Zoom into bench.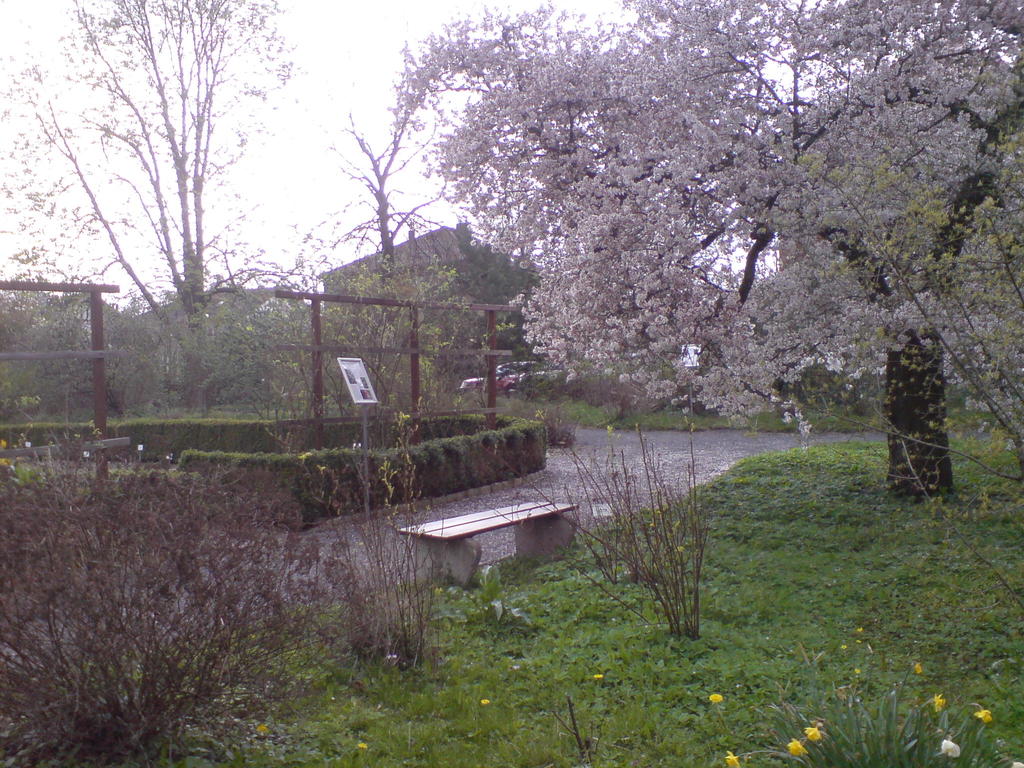
Zoom target: [404,484,596,594].
